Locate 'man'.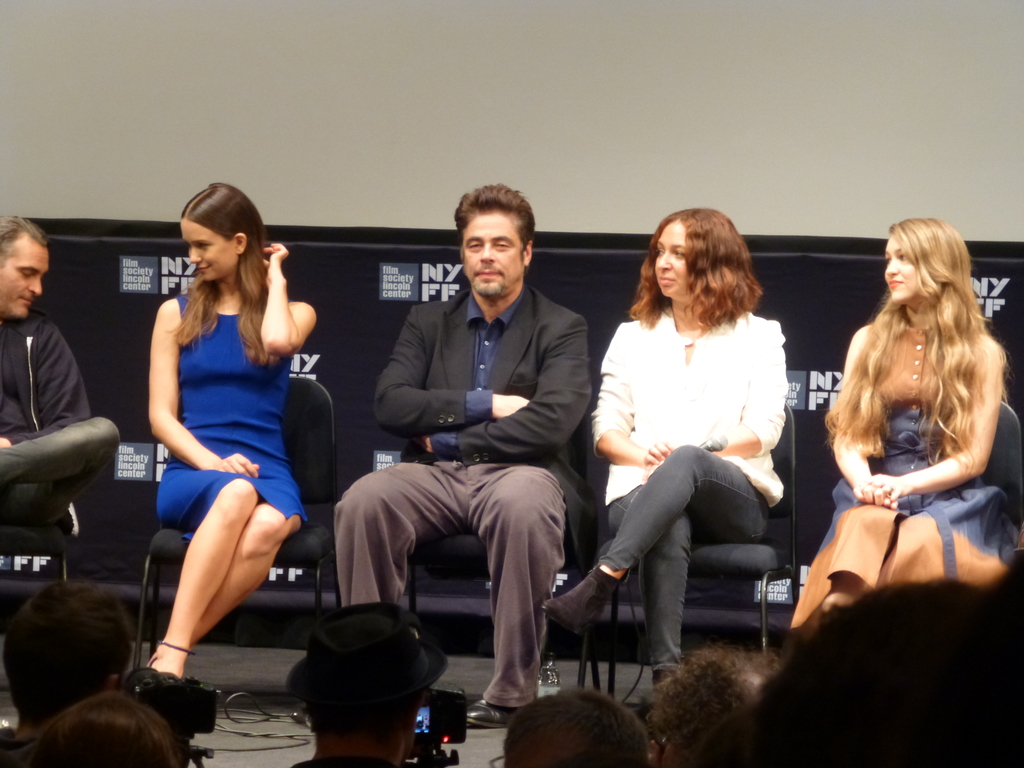
Bounding box: (left=0, top=579, right=128, bottom=767).
